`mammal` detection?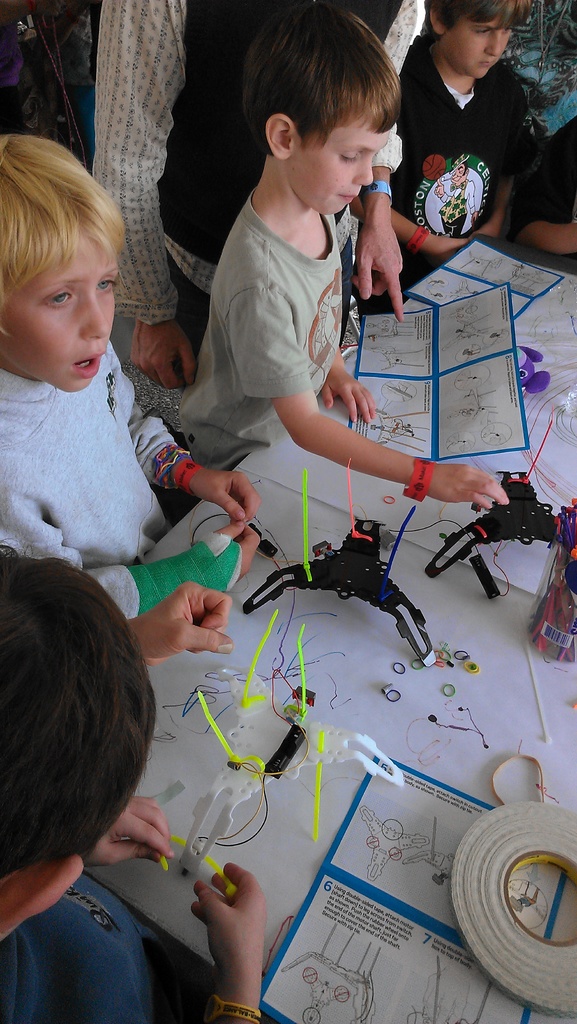
crop(0, 538, 268, 1023)
